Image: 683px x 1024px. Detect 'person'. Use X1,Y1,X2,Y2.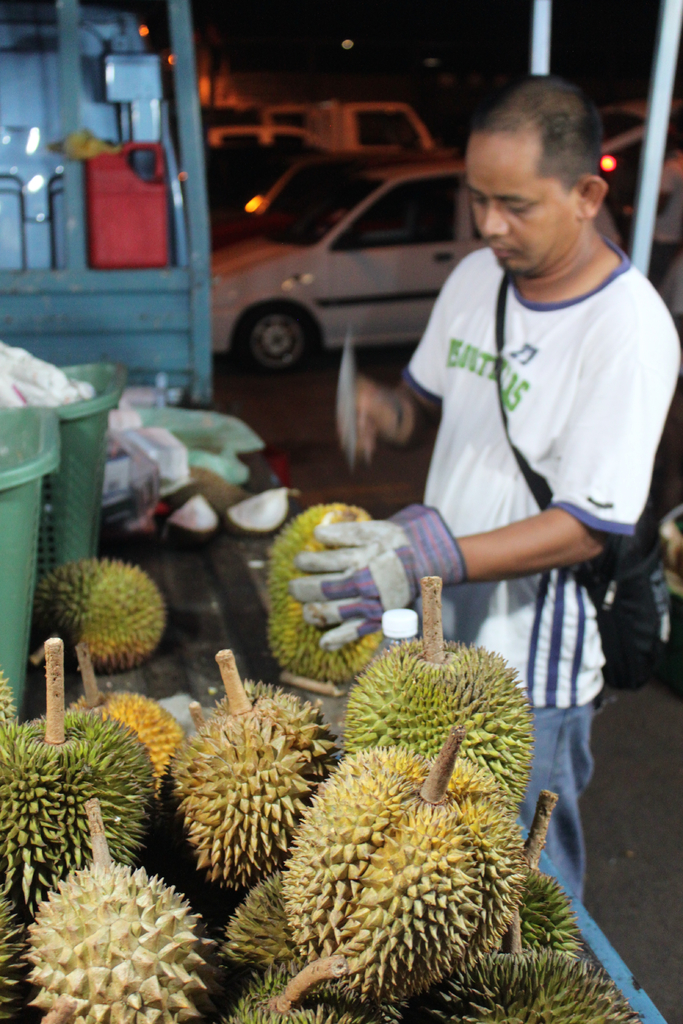
292,72,682,919.
